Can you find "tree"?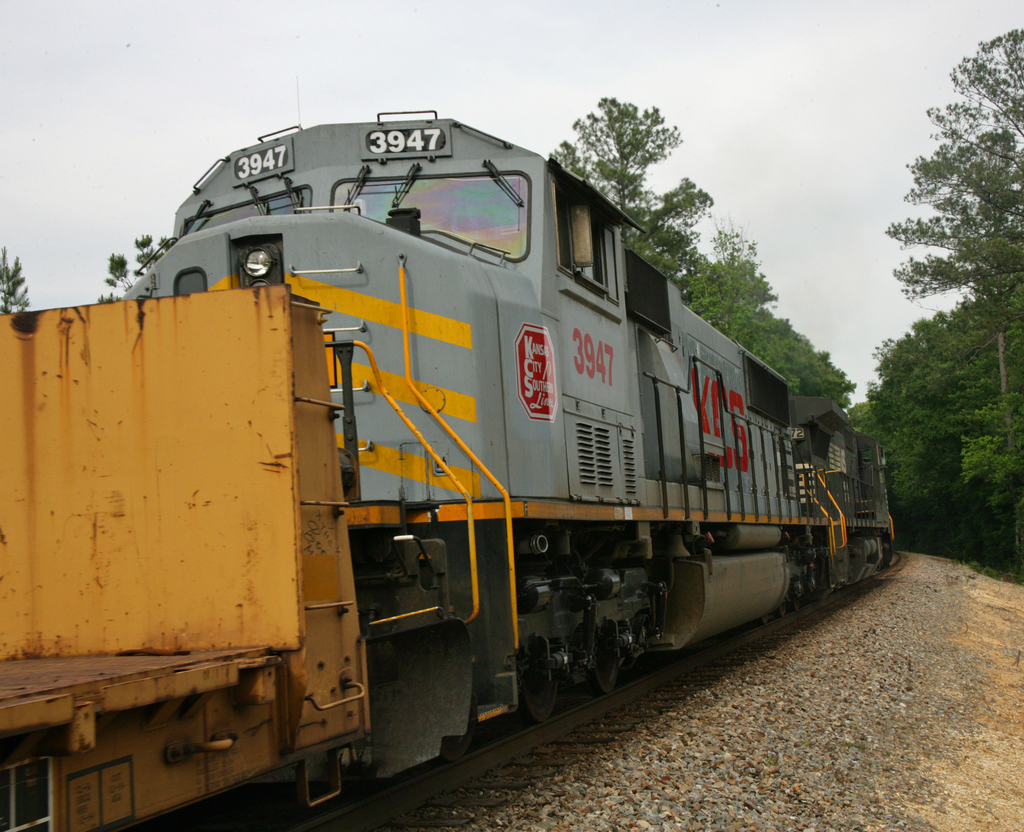
Yes, bounding box: {"left": 892, "top": 69, "right": 1009, "bottom": 521}.
